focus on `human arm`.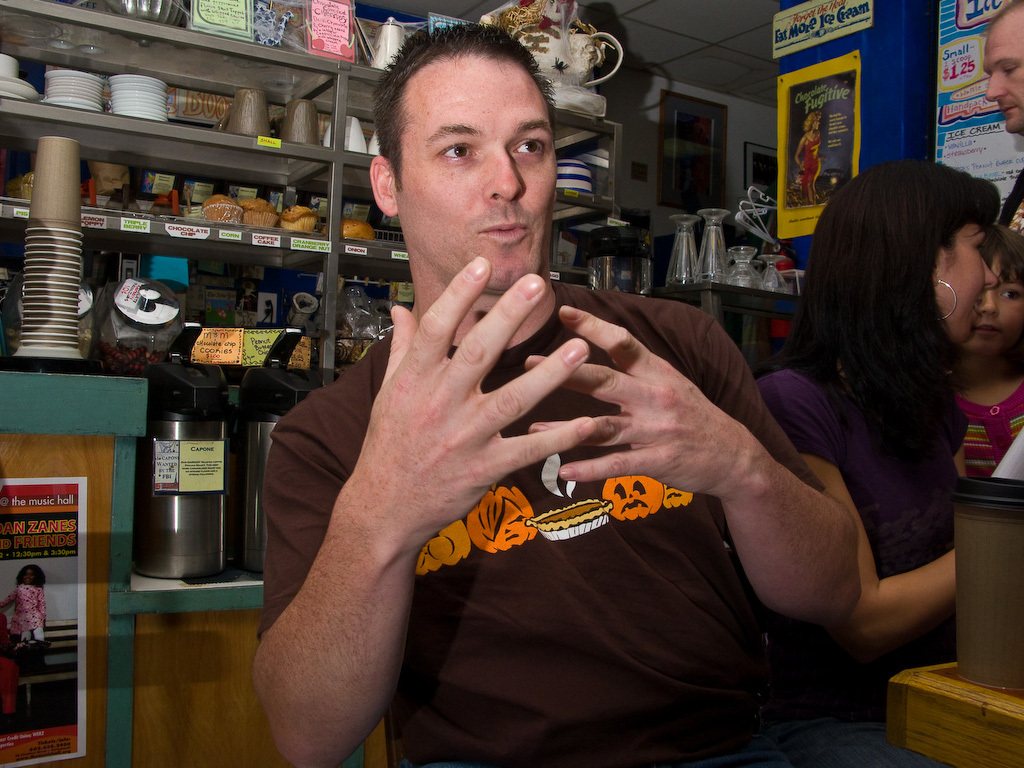
Focused at BBox(525, 309, 865, 624).
